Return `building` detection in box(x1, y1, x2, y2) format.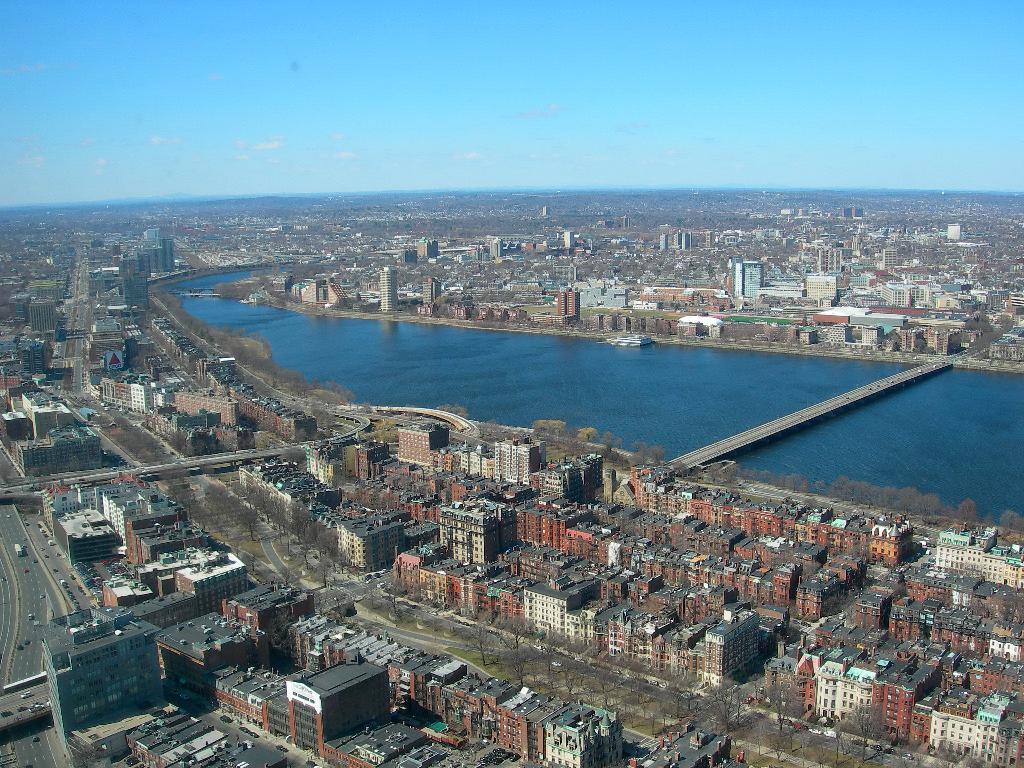
box(124, 273, 155, 310).
